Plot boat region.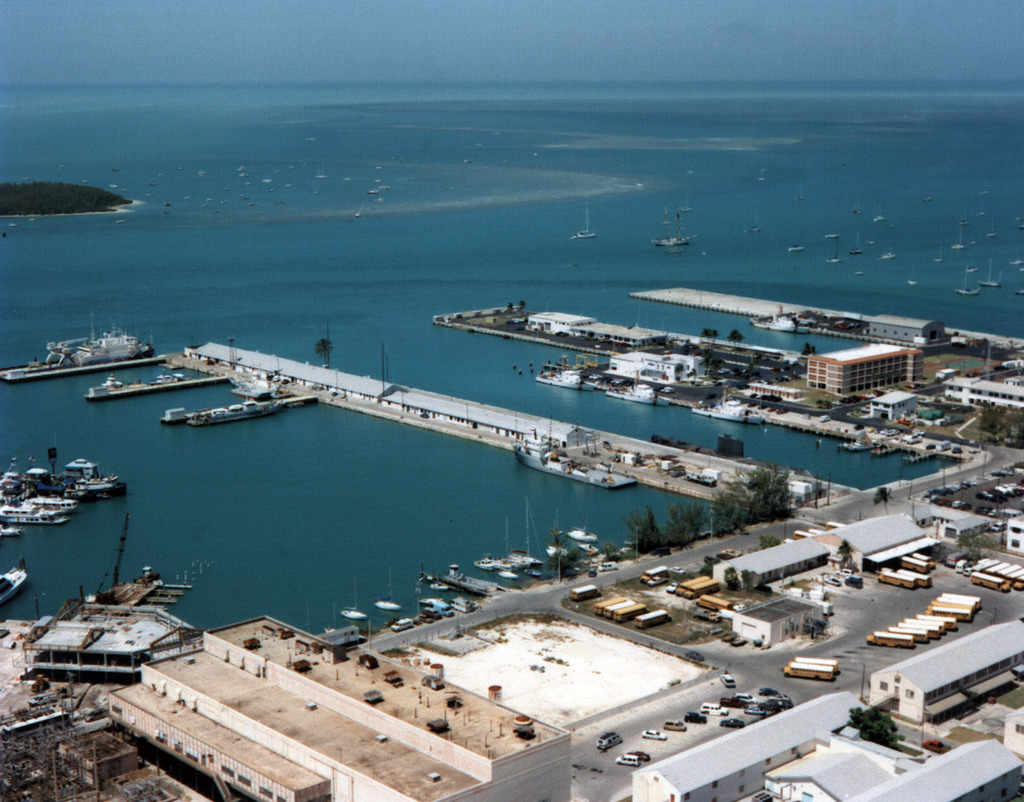
Plotted at x1=243 y1=194 x2=250 y2=199.
